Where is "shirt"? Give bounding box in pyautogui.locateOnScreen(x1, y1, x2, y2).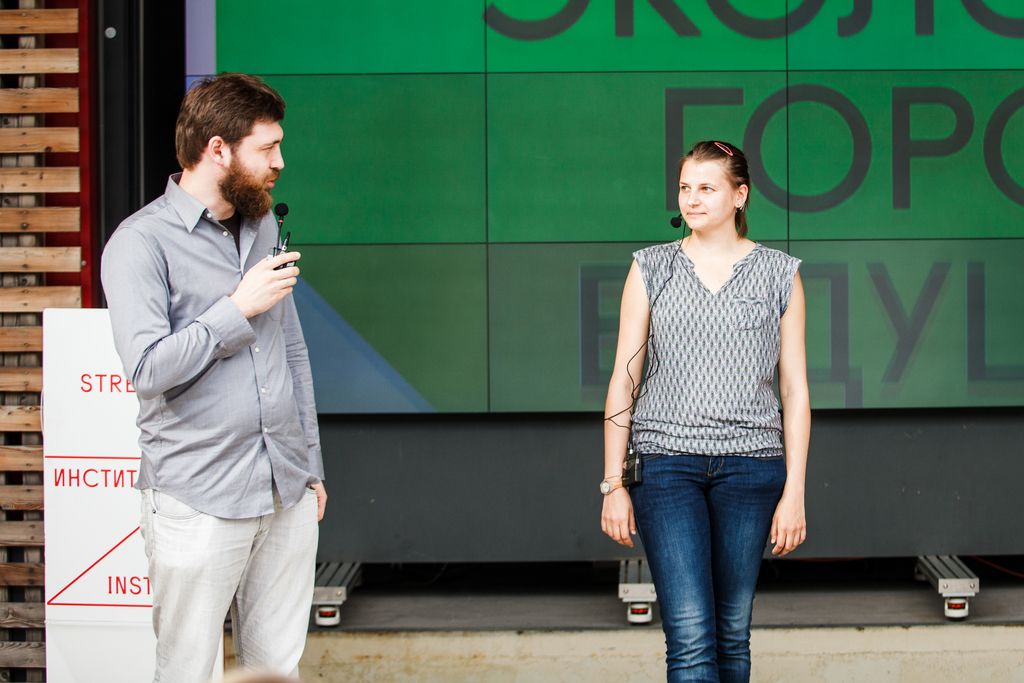
pyautogui.locateOnScreen(93, 167, 330, 523).
